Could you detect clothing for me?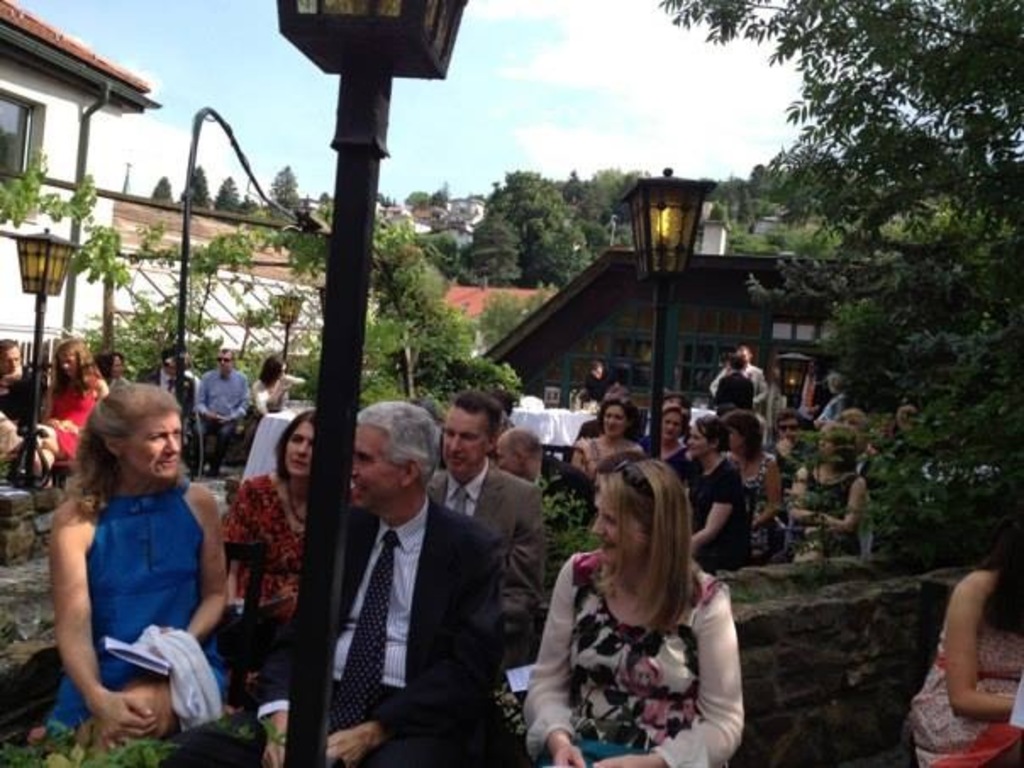
Detection result: box(248, 480, 490, 766).
